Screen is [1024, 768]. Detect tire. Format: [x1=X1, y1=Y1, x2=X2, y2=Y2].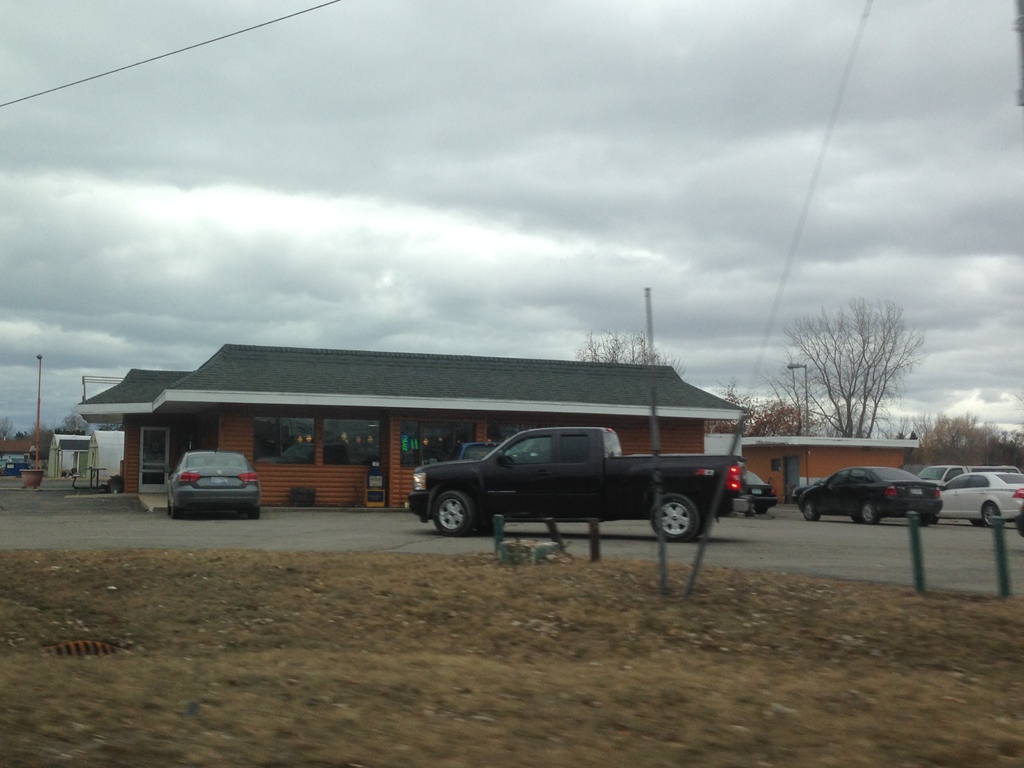
[x1=983, y1=502, x2=1000, y2=527].
